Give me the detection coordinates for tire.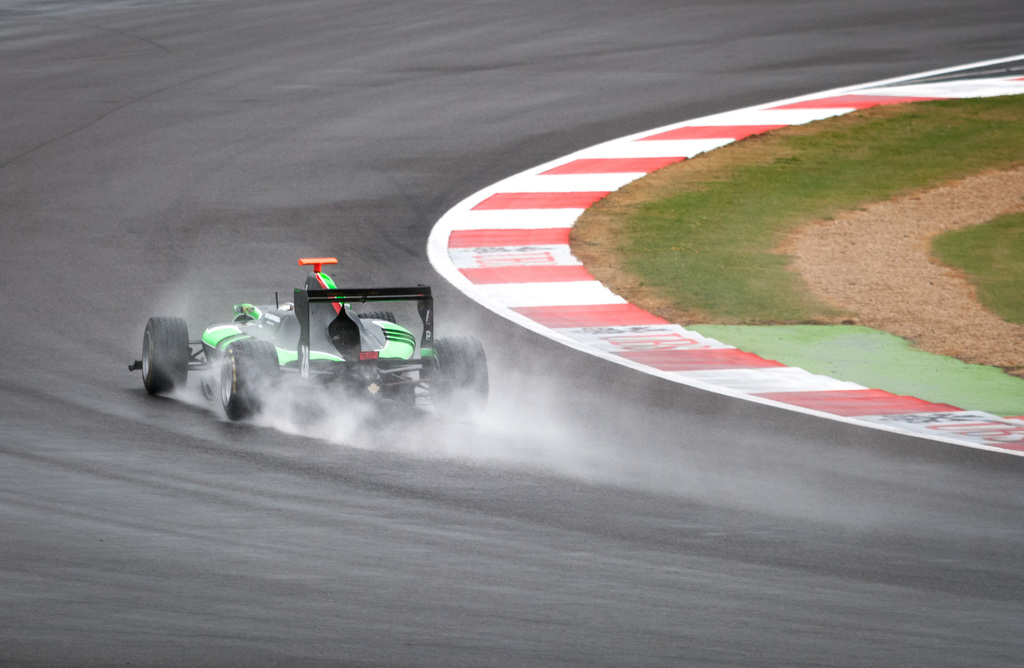
BBox(218, 339, 284, 420).
